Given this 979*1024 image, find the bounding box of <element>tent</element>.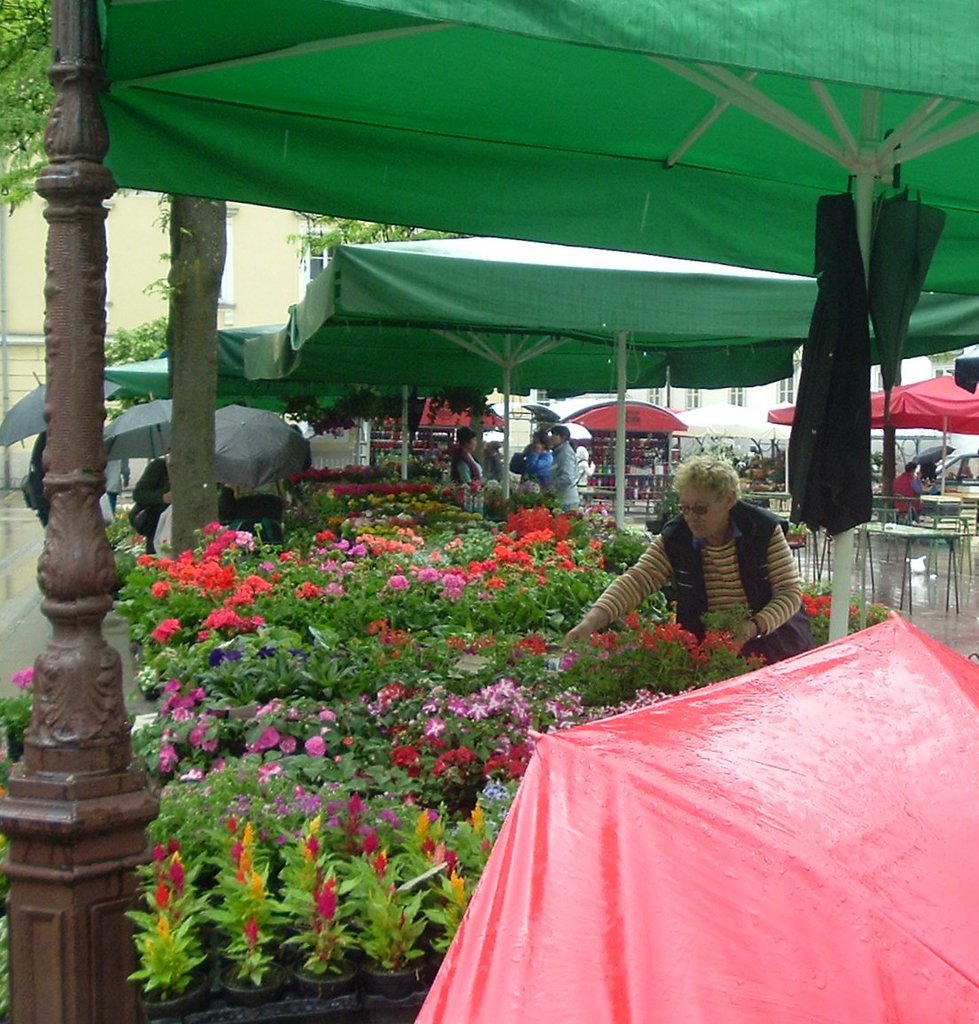
[343, 388, 541, 463].
